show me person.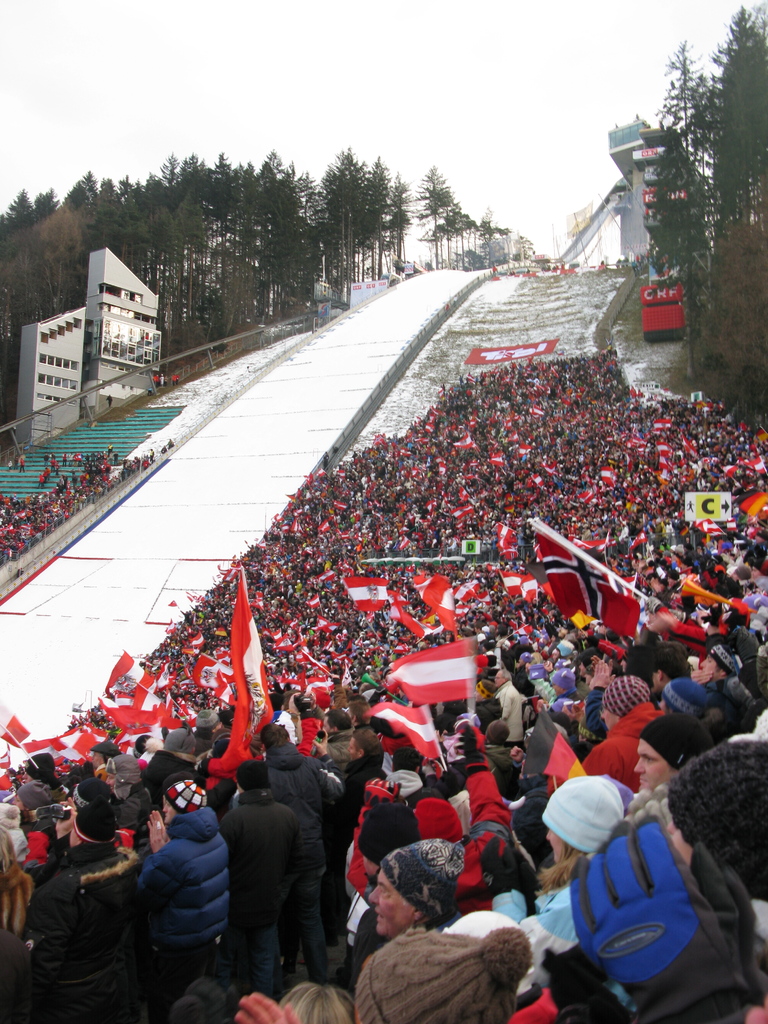
person is here: l=132, t=778, r=236, b=981.
